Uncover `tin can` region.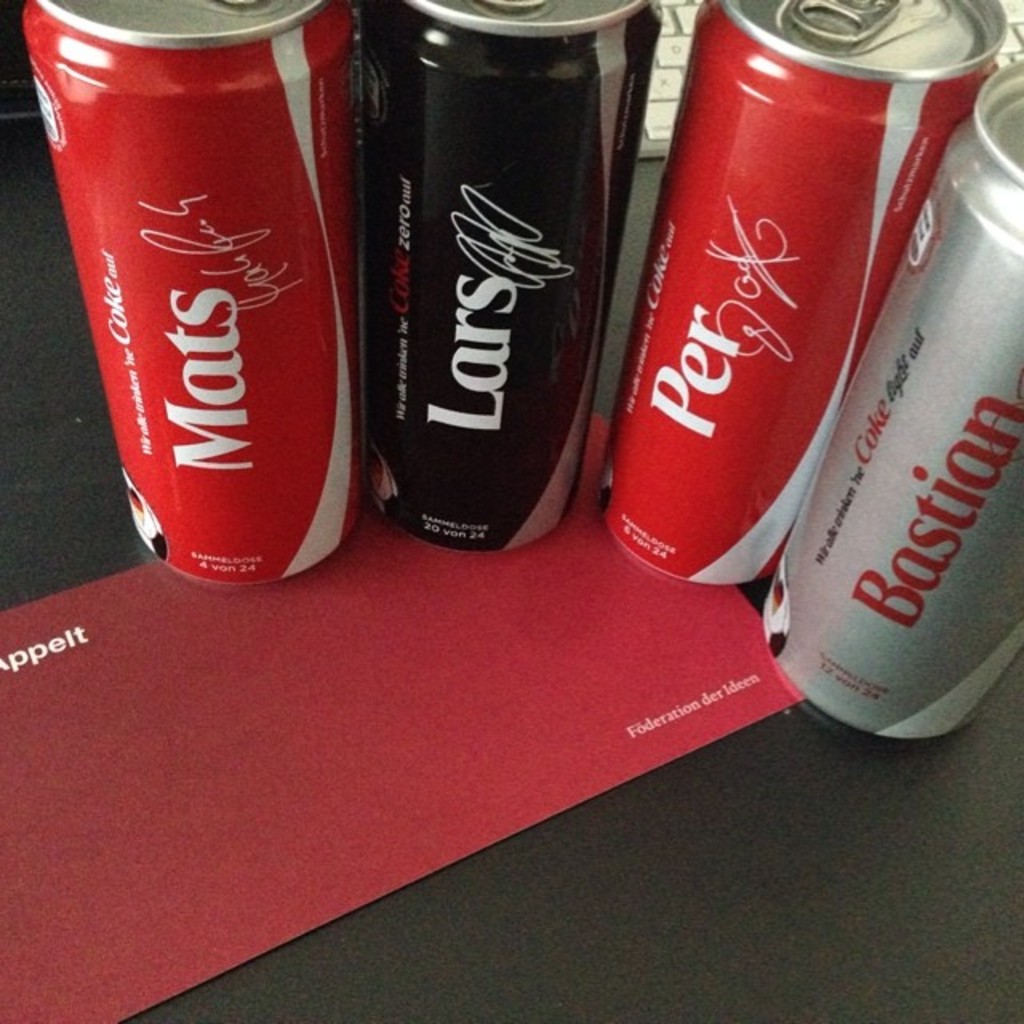
Uncovered: crop(597, 0, 1006, 586).
